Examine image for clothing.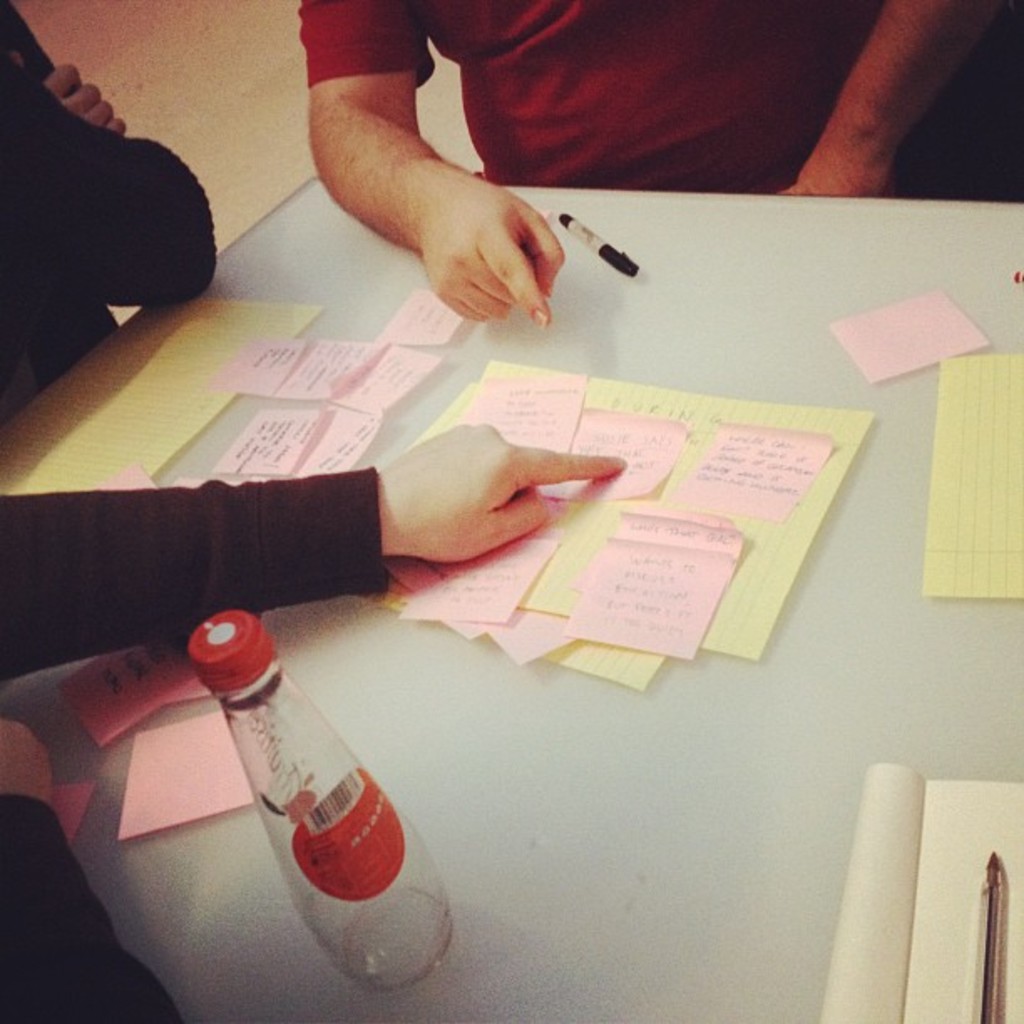
Examination result: select_region(305, 5, 1022, 184).
